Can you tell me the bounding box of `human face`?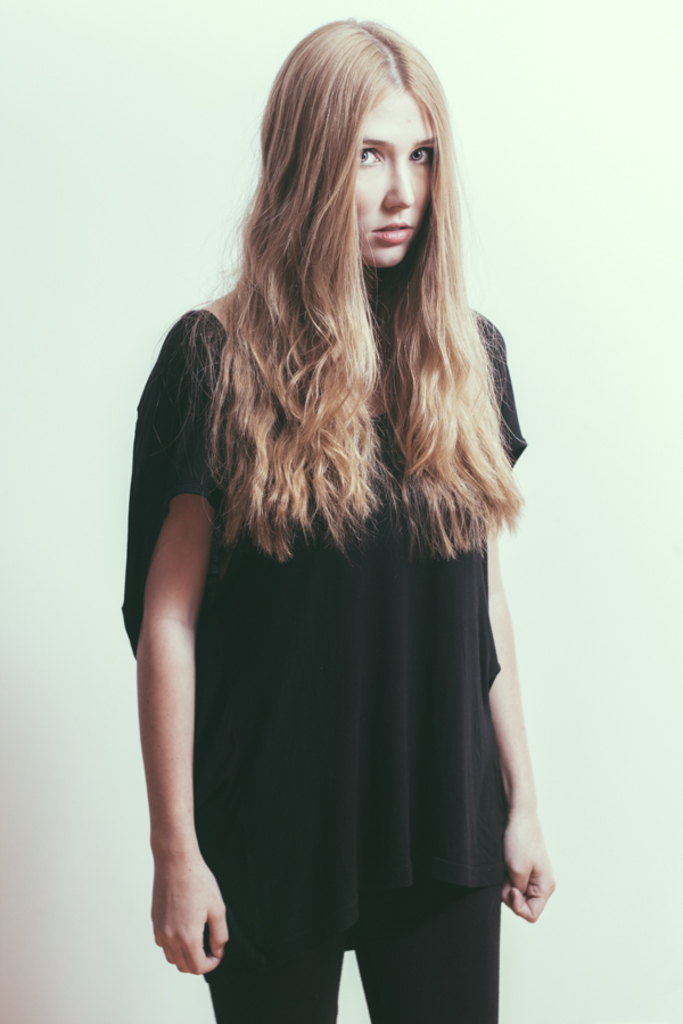
detection(353, 81, 438, 258).
